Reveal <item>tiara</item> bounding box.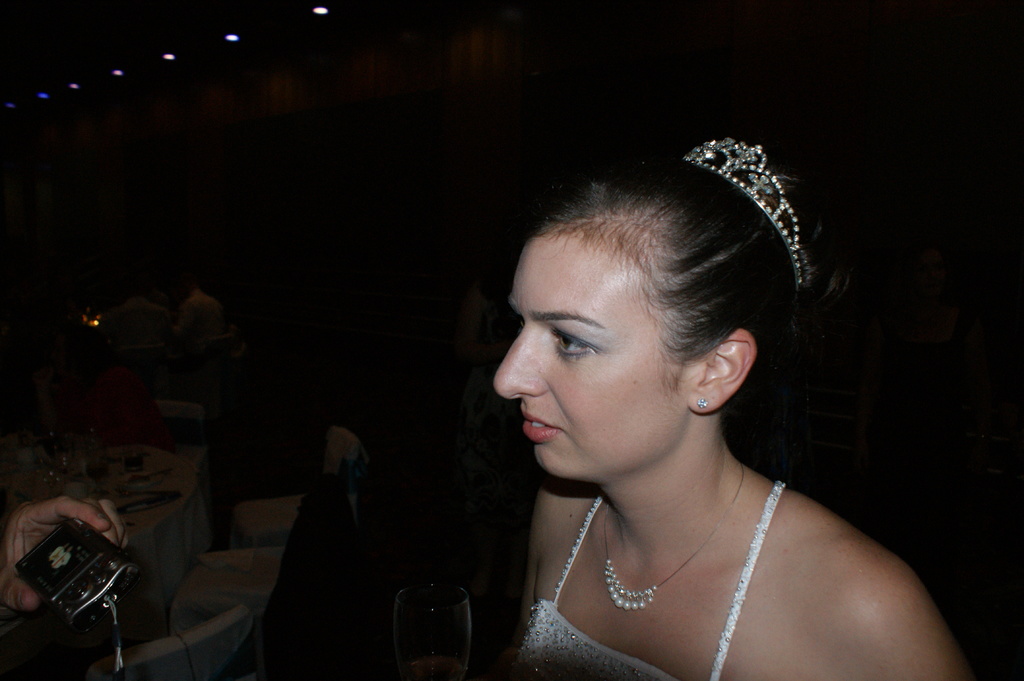
Revealed: l=683, t=137, r=813, b=294.
